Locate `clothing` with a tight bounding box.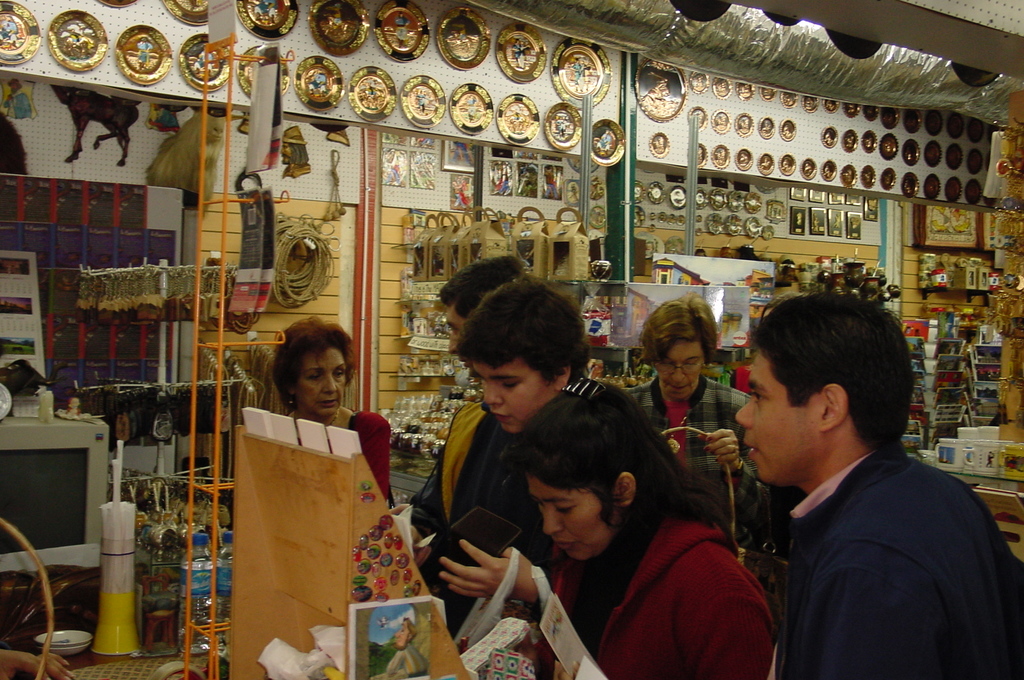
bbox=(740, 410, 998, 670).
